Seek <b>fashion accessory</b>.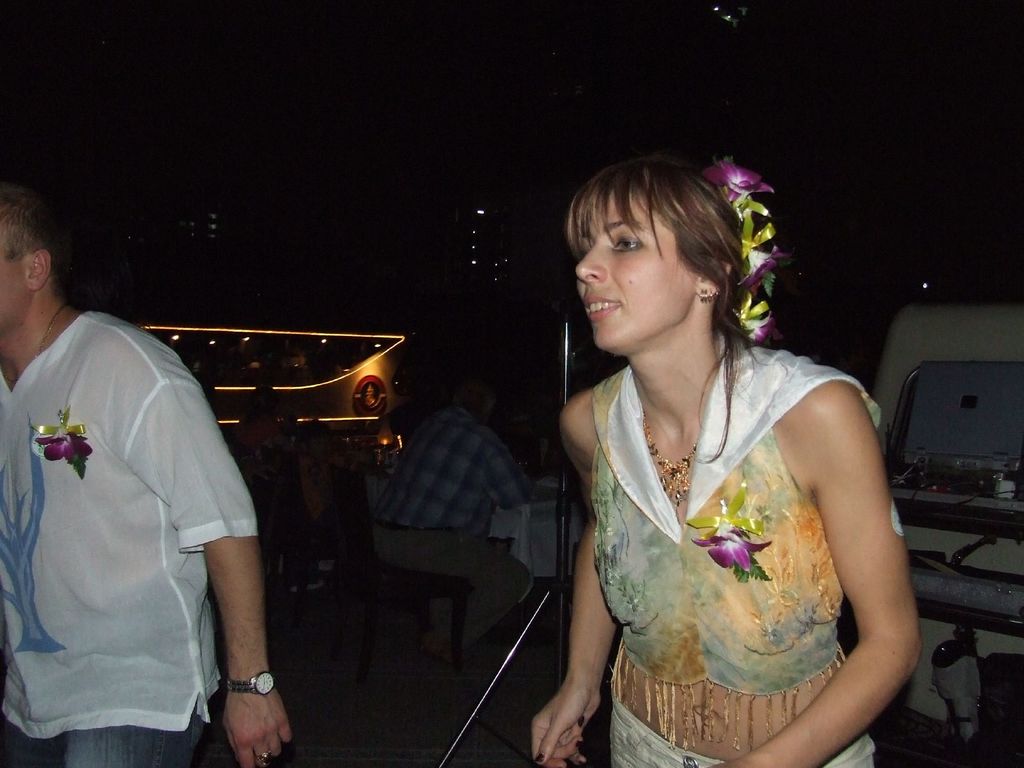
box=[223, 672, 276, 698].
